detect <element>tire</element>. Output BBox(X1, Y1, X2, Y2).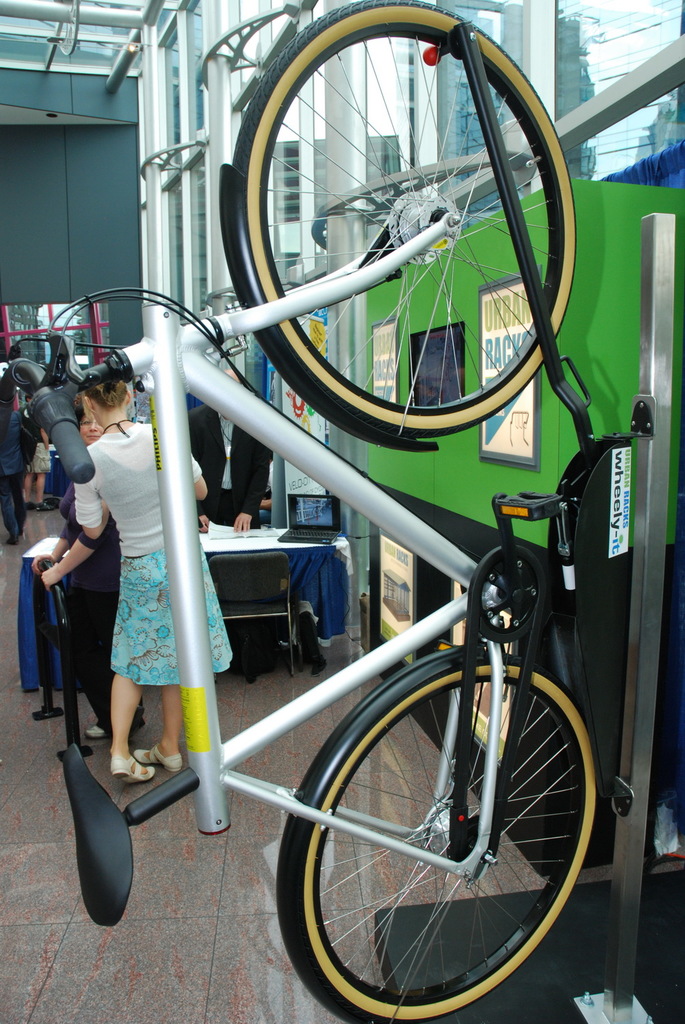
BBox(290, 670, 614, 1023).
